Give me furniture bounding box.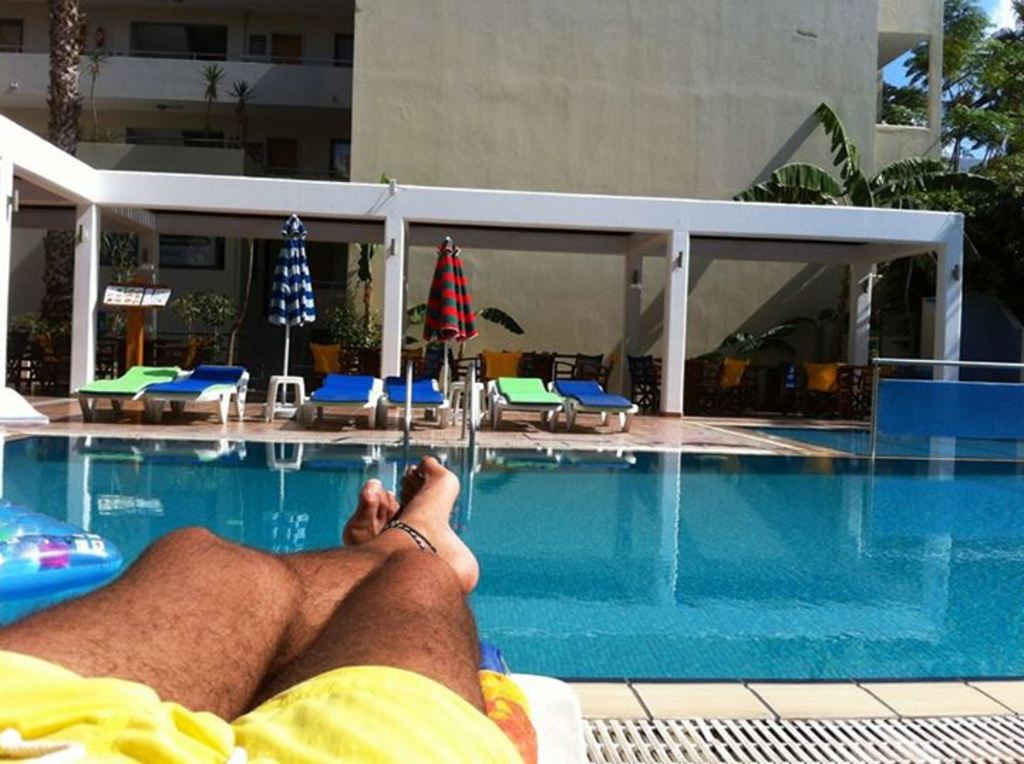
(71, 363, 178, 420).
